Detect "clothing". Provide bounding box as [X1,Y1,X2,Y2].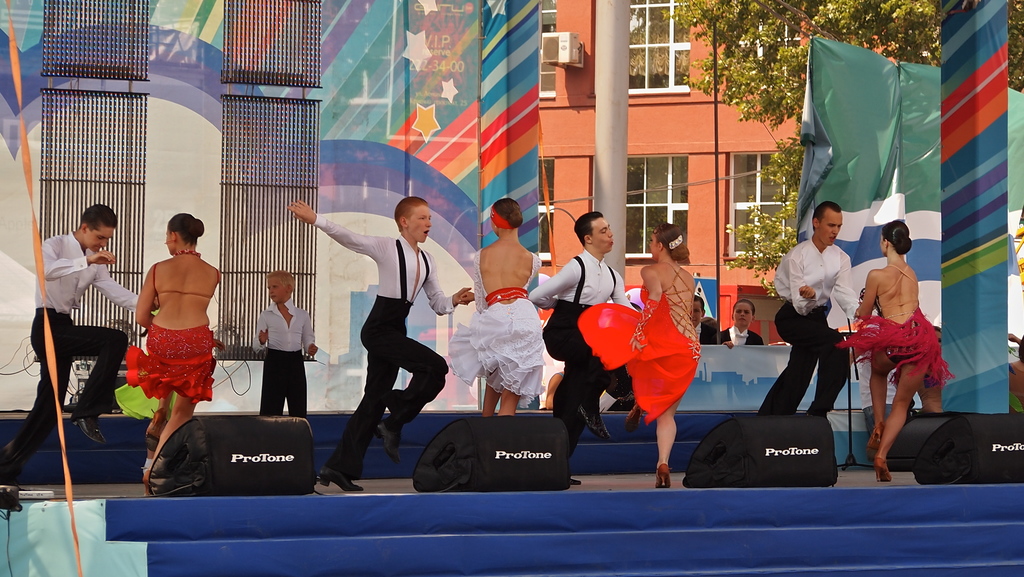
[834,256,955,390].
